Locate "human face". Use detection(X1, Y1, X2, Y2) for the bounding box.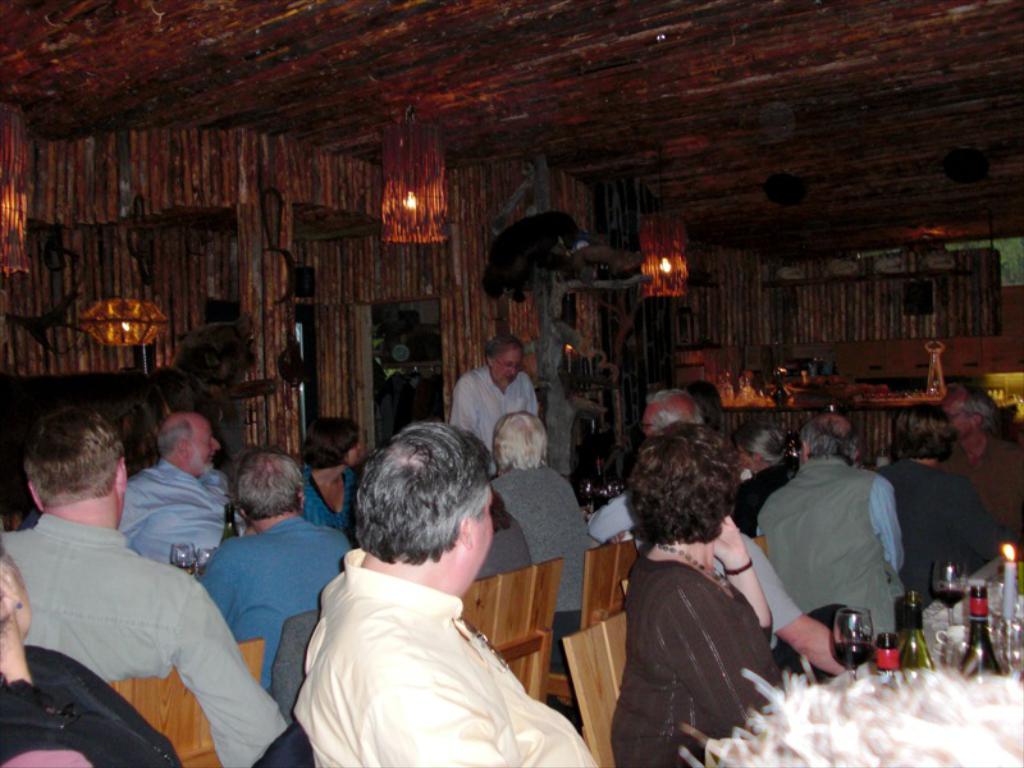
detection(342, 433, 364, 470).
